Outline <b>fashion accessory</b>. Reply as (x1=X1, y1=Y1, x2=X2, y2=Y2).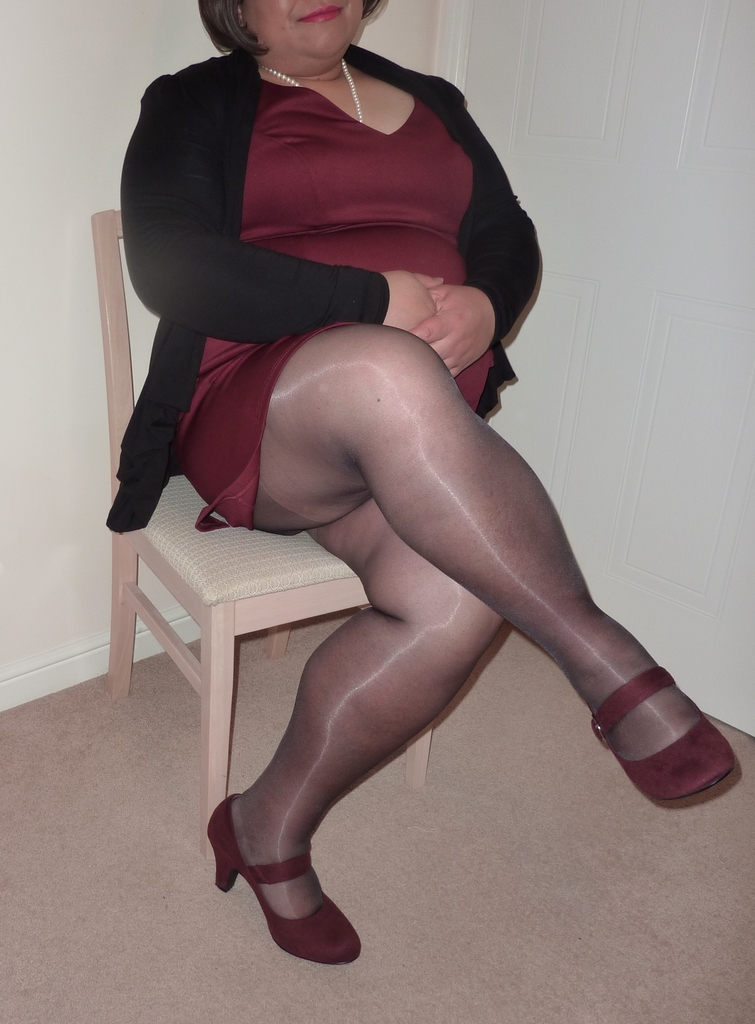
(x1=206, y1=786, x2=364, y2=970).
